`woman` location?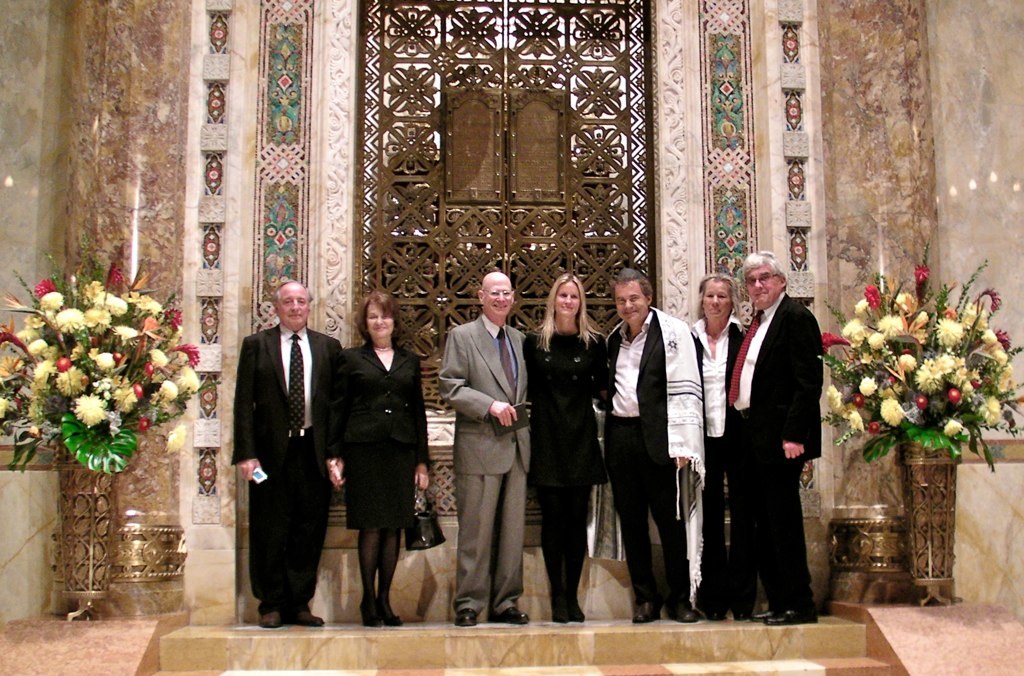
<box>326,294,427,630</box>
